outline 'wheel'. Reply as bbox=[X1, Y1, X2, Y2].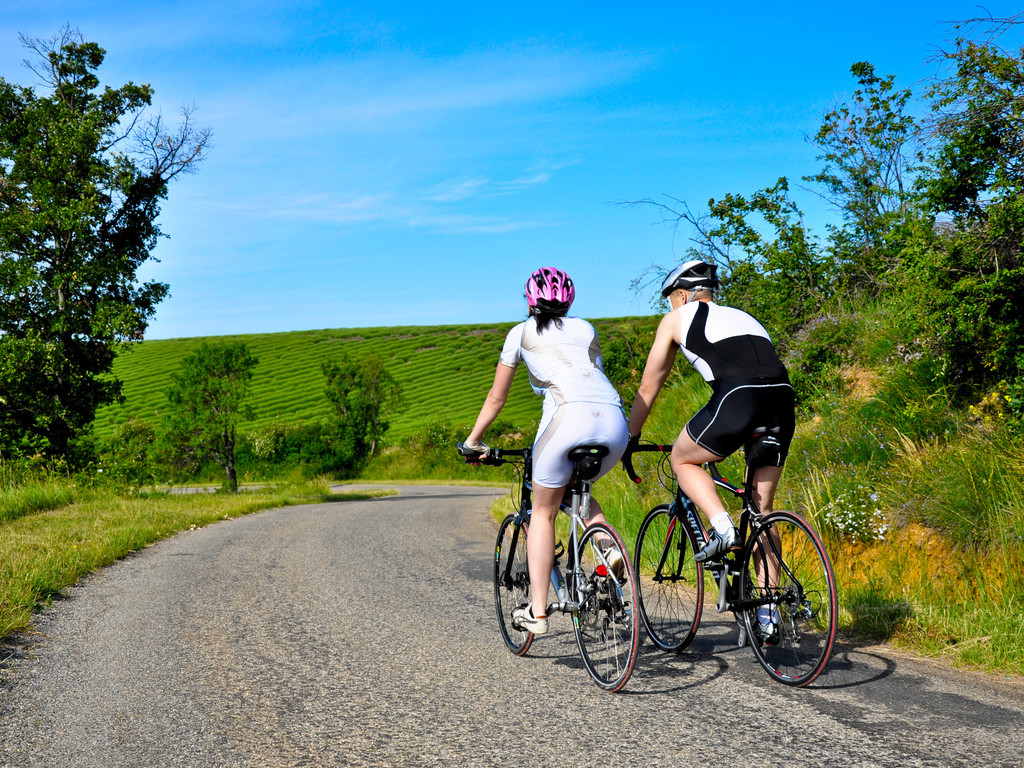
bbox=[632, 500, 703, 654].
